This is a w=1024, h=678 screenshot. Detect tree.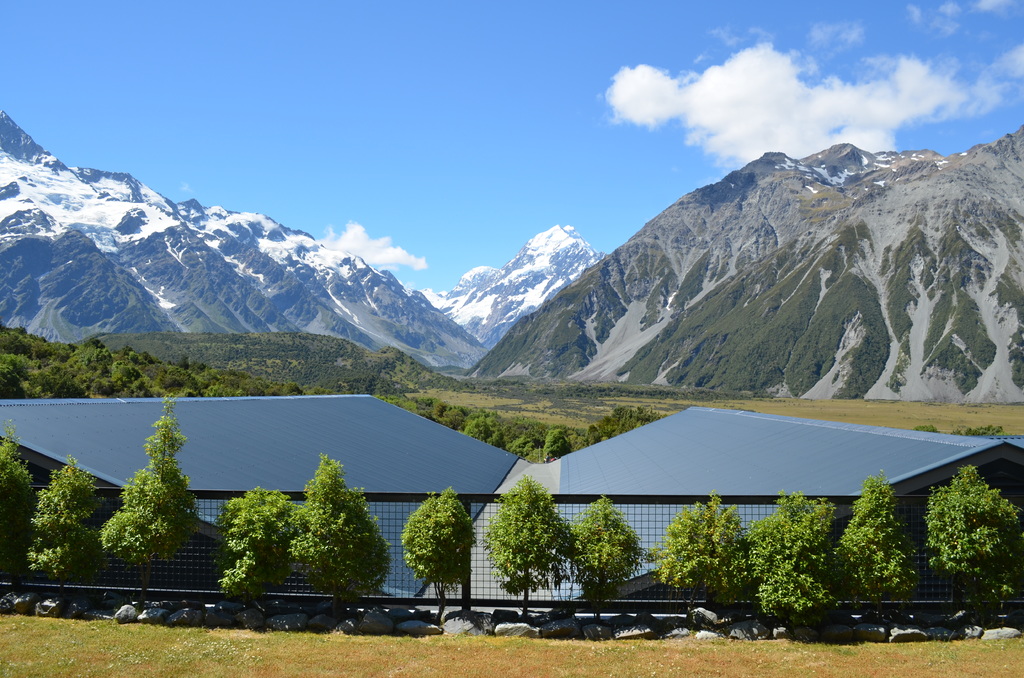
x1=925, y1=461, x2=1023, y2=633.
